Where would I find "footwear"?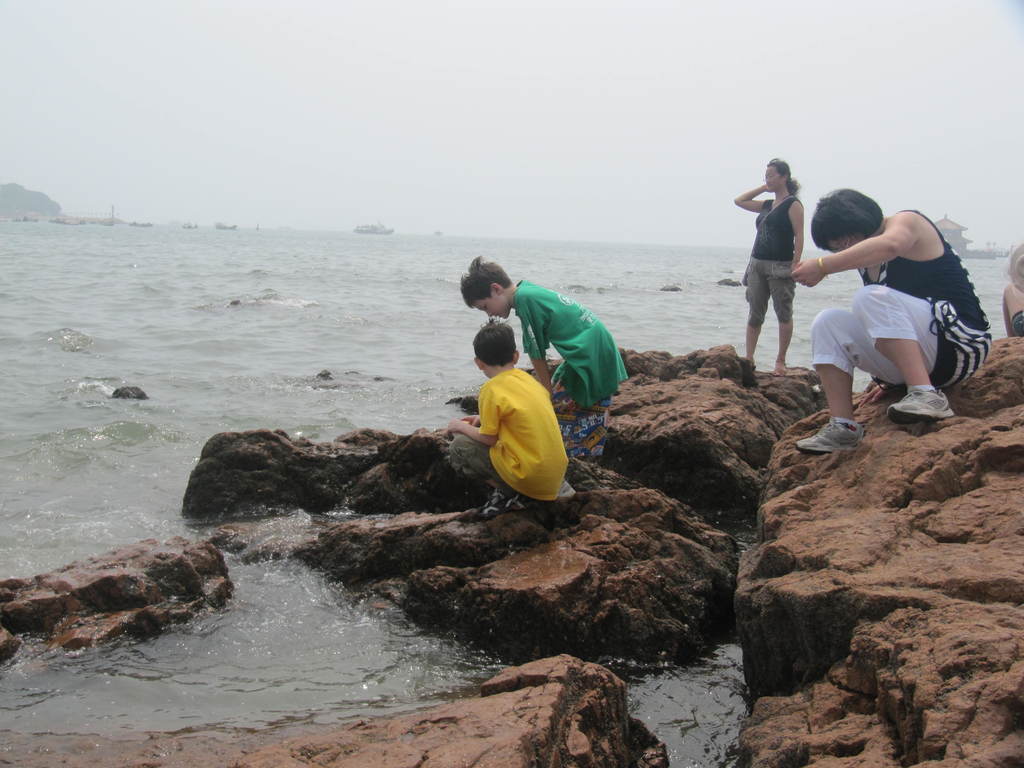
At left=475, top=486, right=509, bottom=518.
